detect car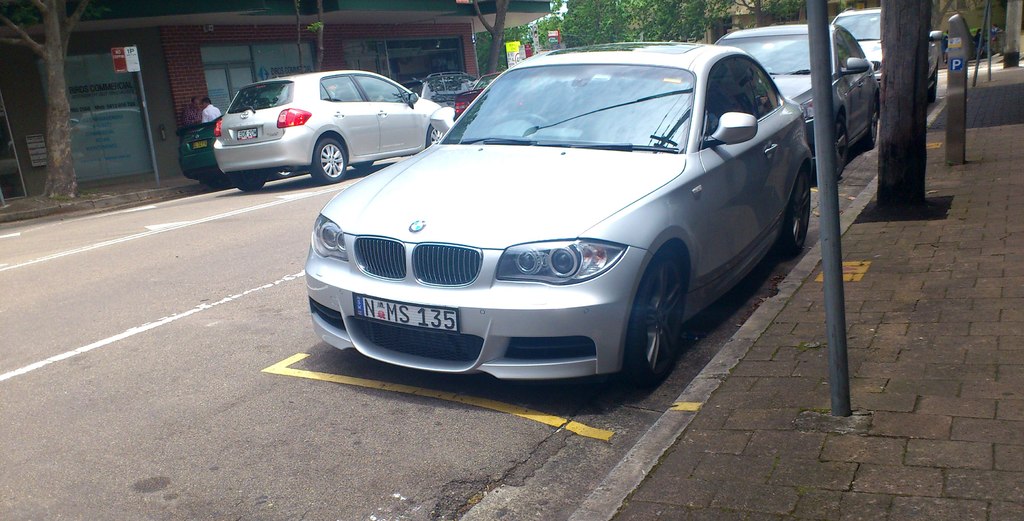
l=182, t=110, r=229, b=186
